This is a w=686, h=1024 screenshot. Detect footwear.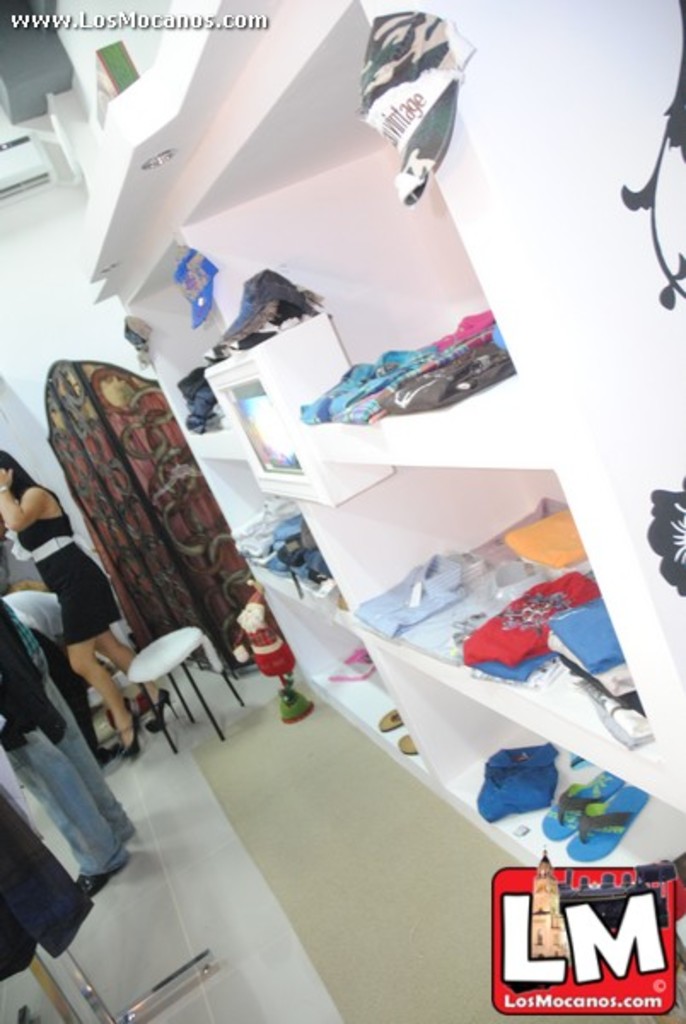
l=72, t=870, r=118, b=898.
